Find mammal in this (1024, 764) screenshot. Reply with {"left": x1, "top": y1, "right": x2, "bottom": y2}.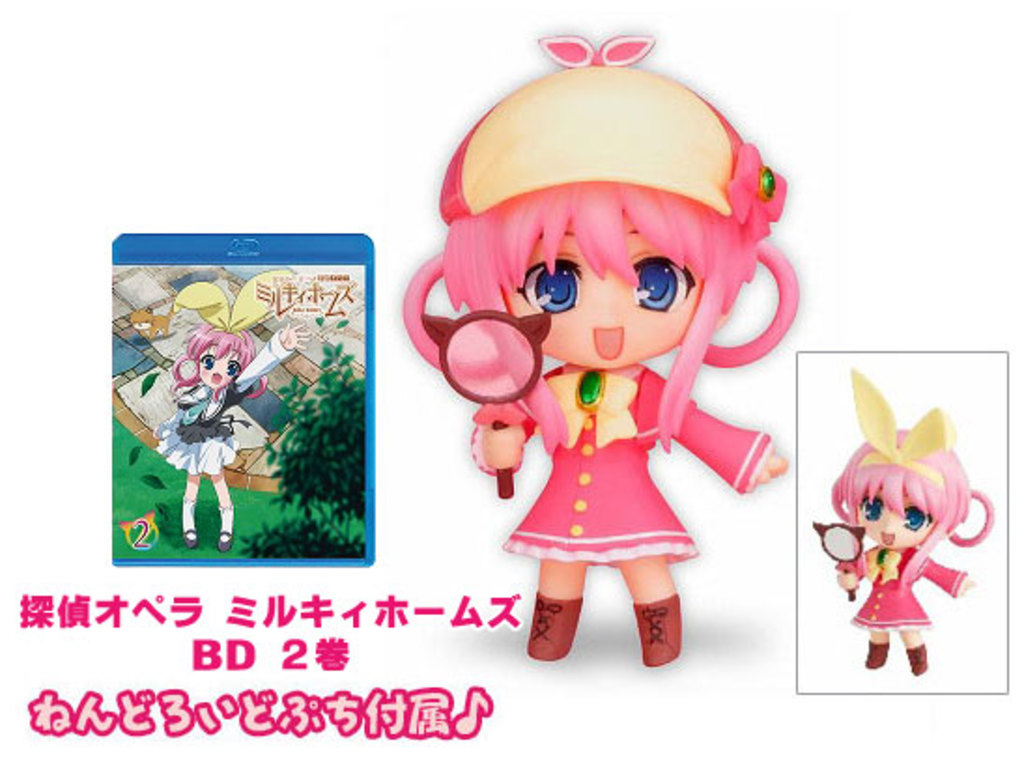
{"left": 815, "top": 366, "right": 992, "bottom": 676}.
